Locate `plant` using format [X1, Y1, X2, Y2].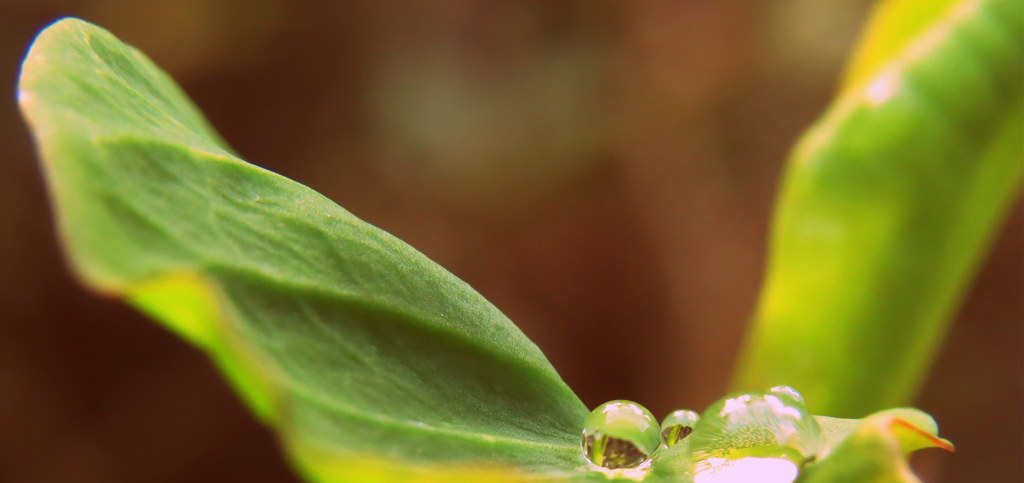
[19, 9, 1018, 482].
